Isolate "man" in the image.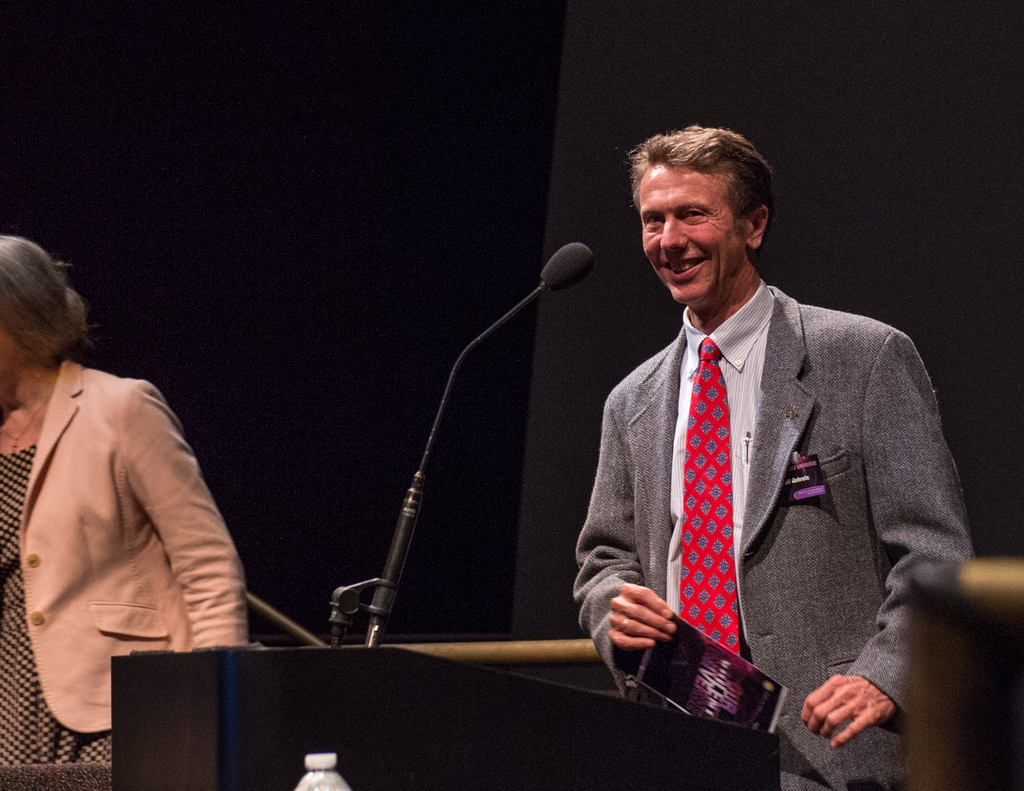
Isolated region: <bbox>555, 122, 975, 763</bbox>.
